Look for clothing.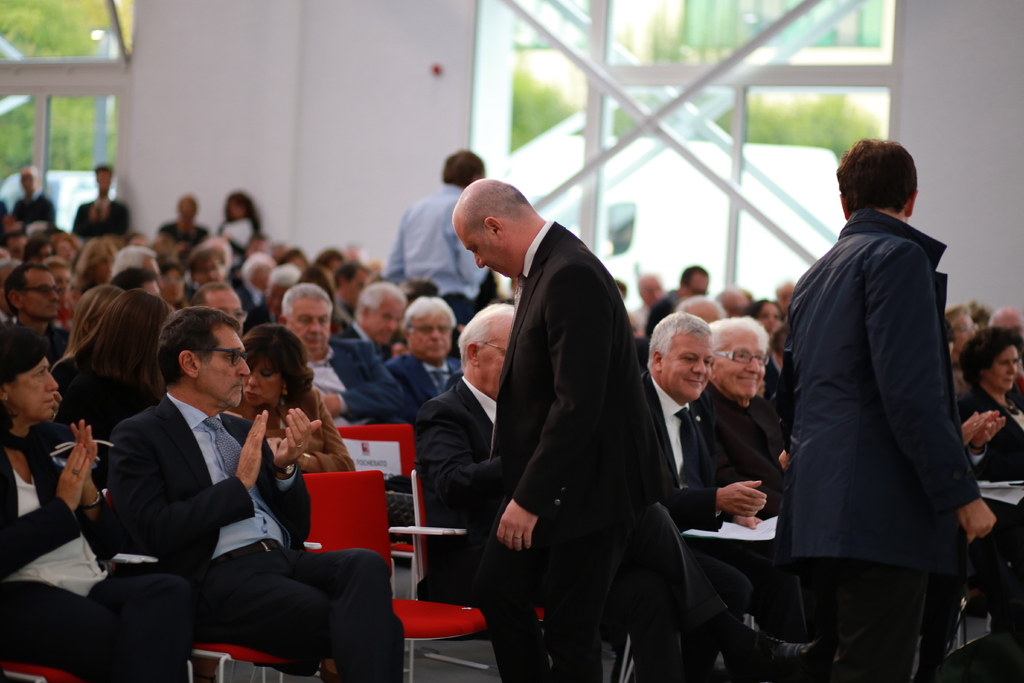
Found: 490/220/679/682.
